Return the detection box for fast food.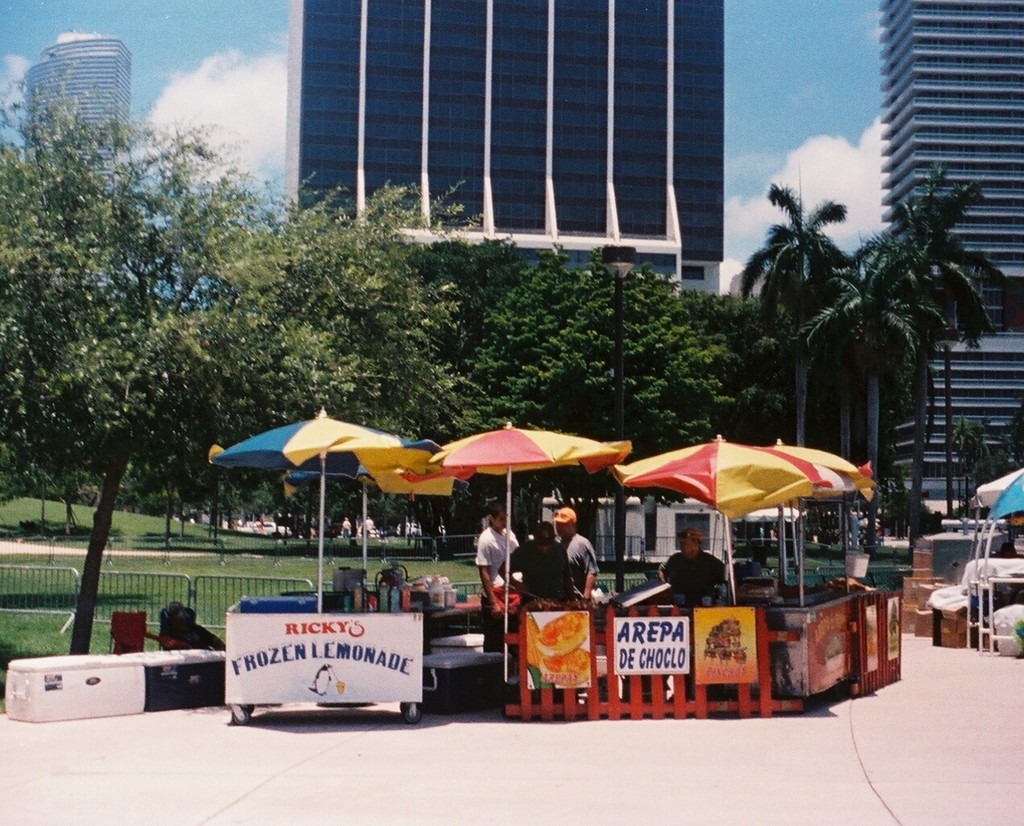
(left=701, top=618, right=752, bottom=670).
